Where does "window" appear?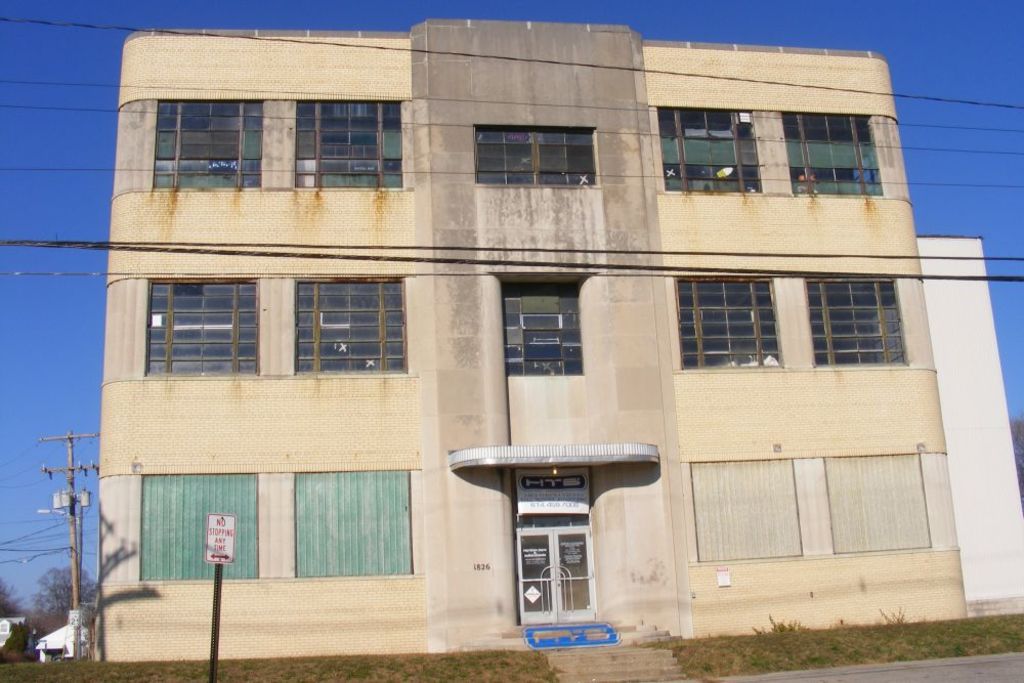
Appears at [785,113,886,194].
